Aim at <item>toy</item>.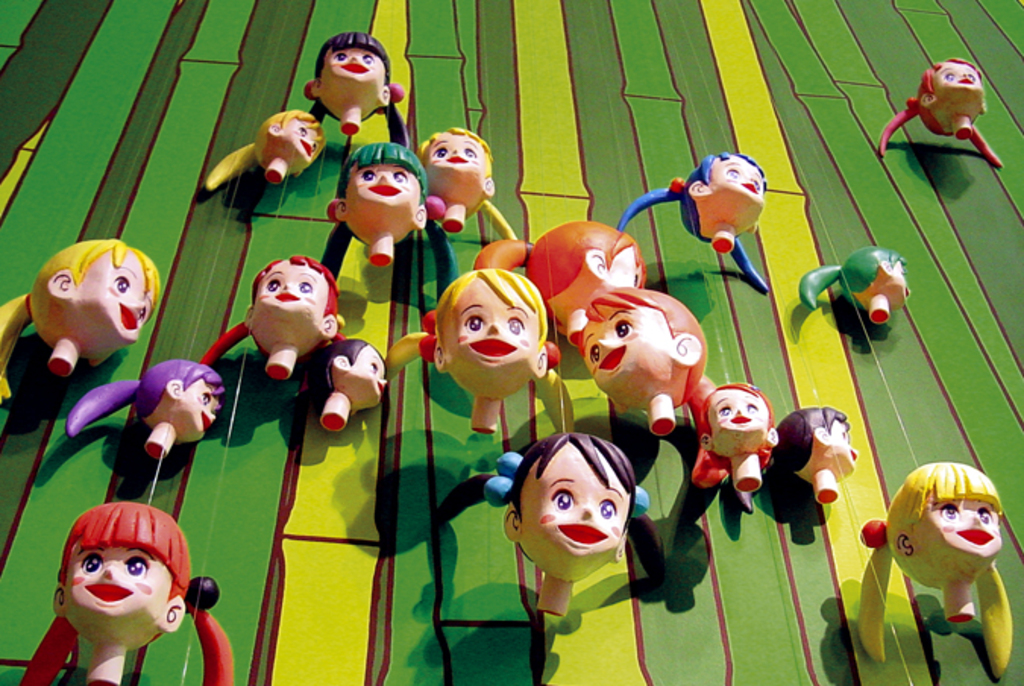
Aimed at left=0, top=237, right=170, bottom=411.
